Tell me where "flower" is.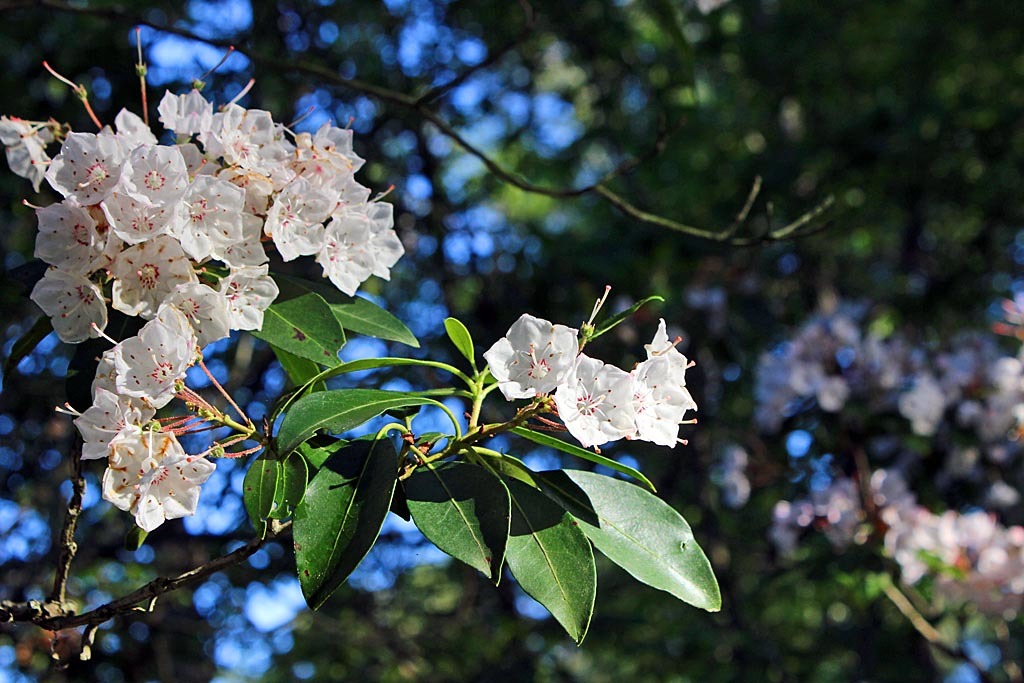
"flower" is at x1=555 y1=346 x2=638 y2=447.
